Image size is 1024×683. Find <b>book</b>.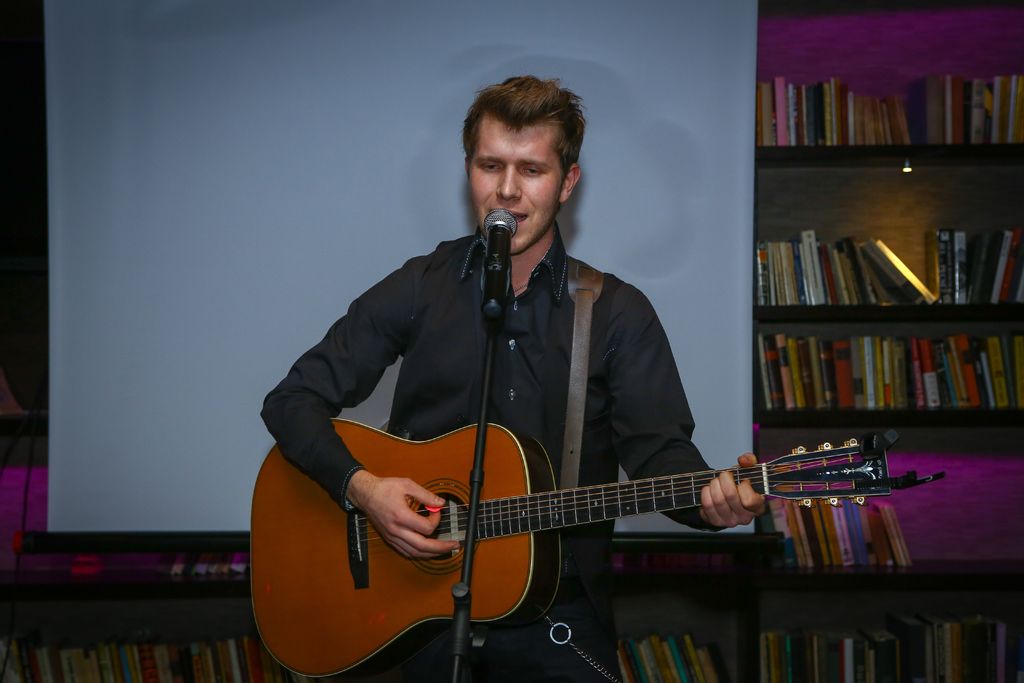
x1=930 y1=229 x2=955 y2=299.
